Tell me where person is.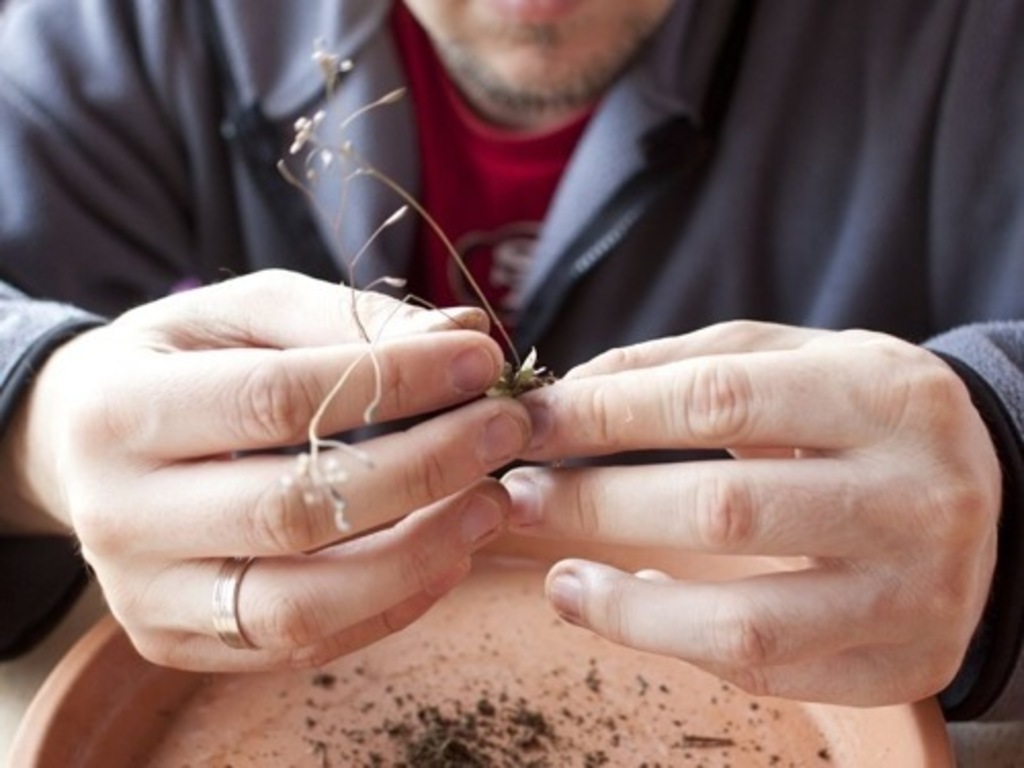
person is at bbox(0, 0, 1022, 752).
